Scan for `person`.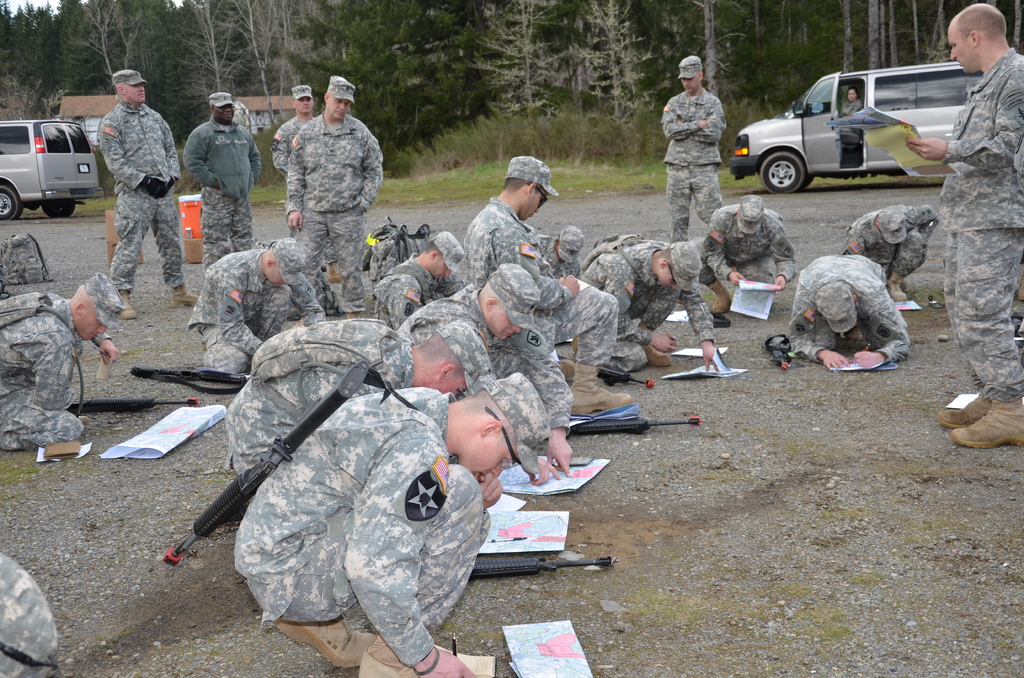
Scan result: bbox(0, 275, 131, 456).
